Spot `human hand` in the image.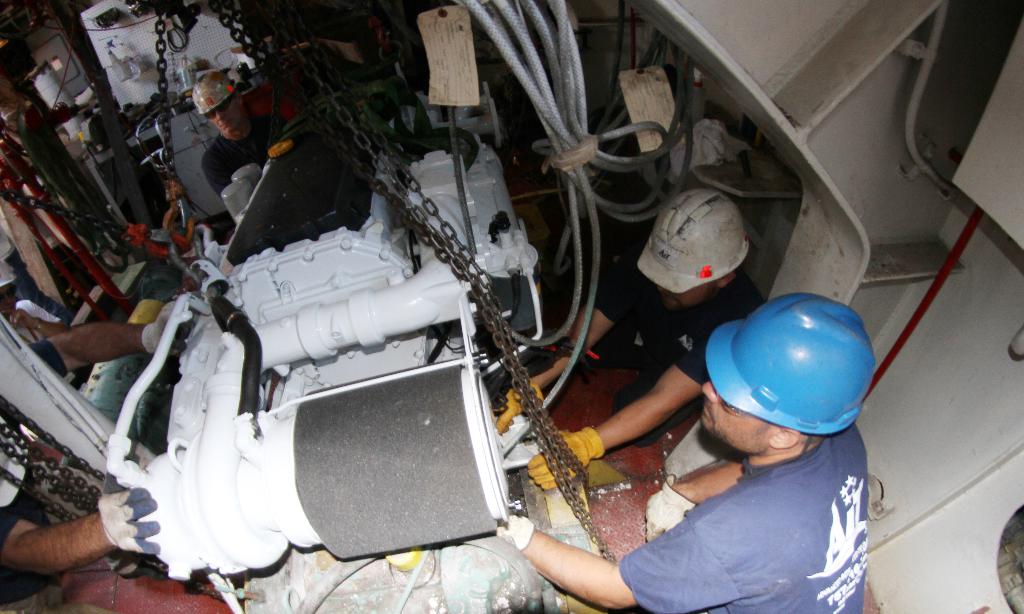
`human hand` found at 0:309:33:333.
